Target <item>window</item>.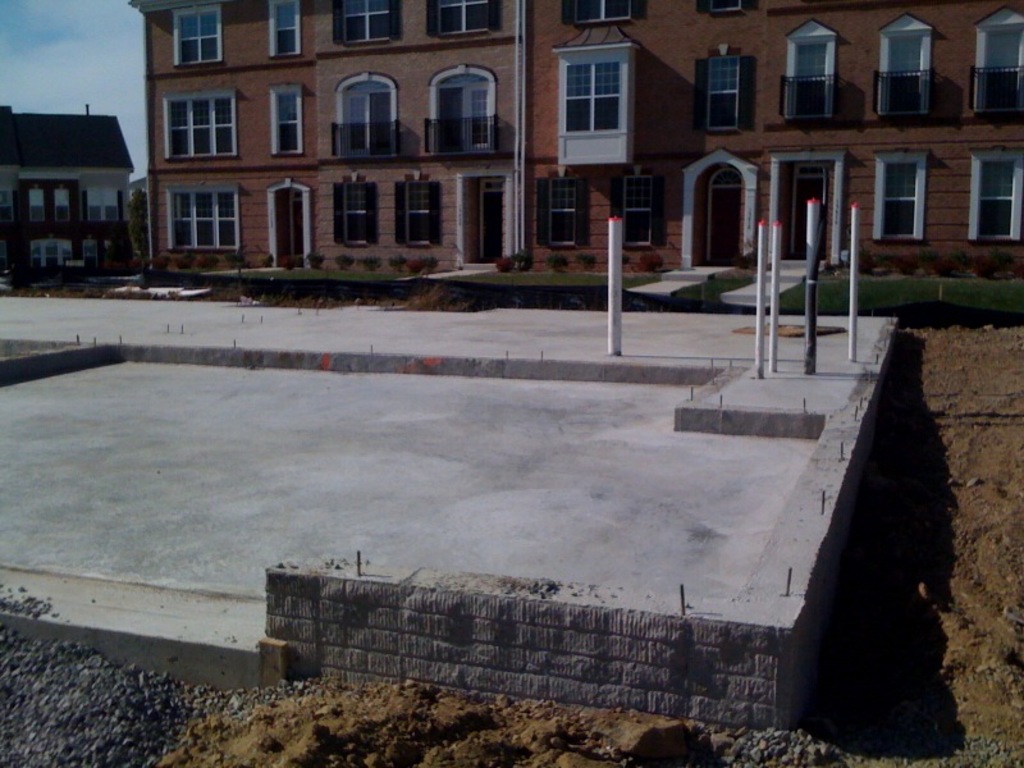
Target region: (695, 45, 762, 138).
